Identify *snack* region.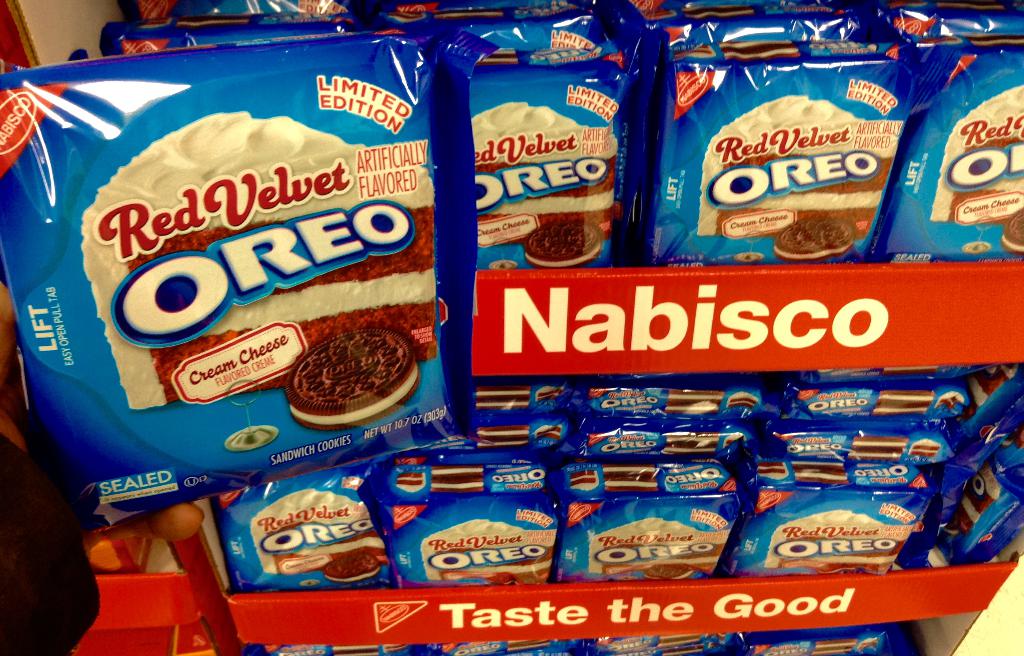
Region: BBox(772, 213, 854, 261).
